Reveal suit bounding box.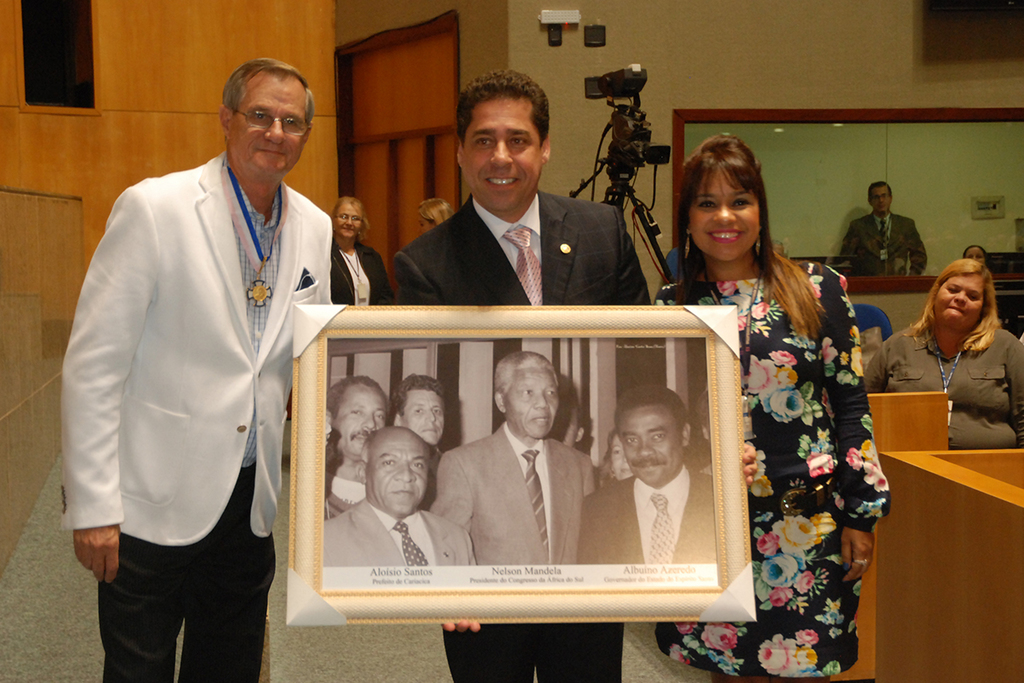
Revealed: x1=392, y1=188, x2=656, y2=682.
